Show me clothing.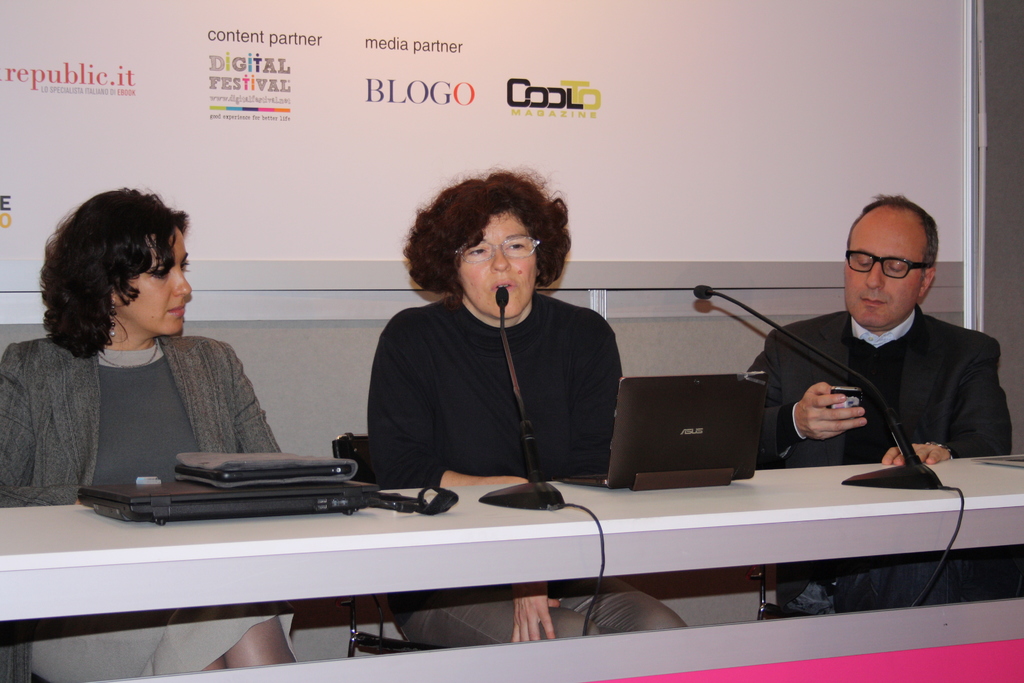
clothing is here: 749 300 1012 627.
